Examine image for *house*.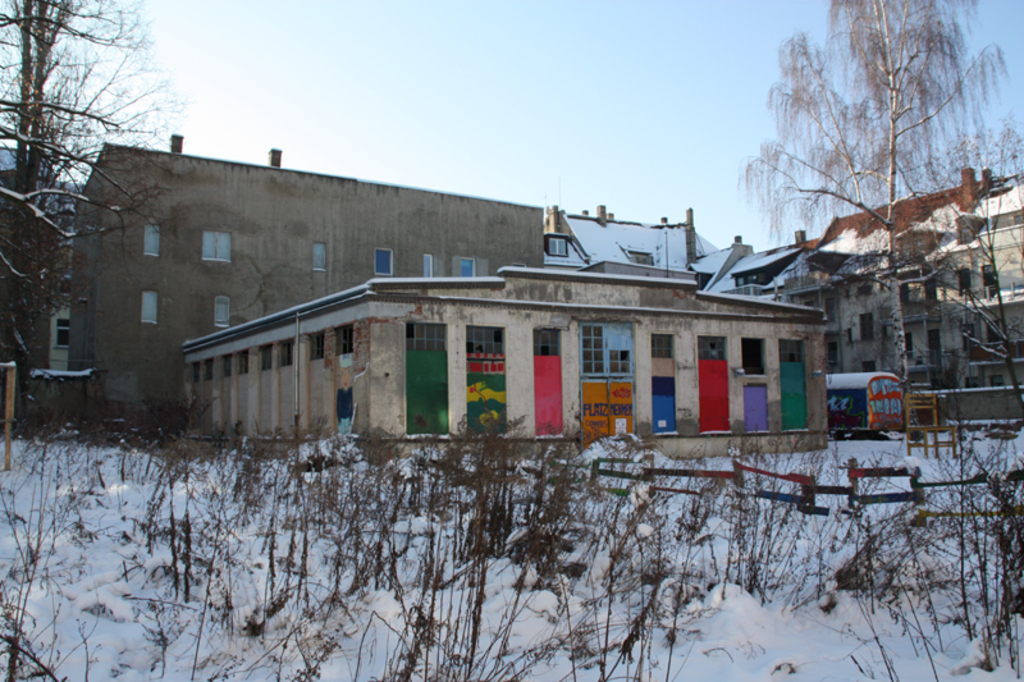
Examination result: 534, 203, 795, 294.
